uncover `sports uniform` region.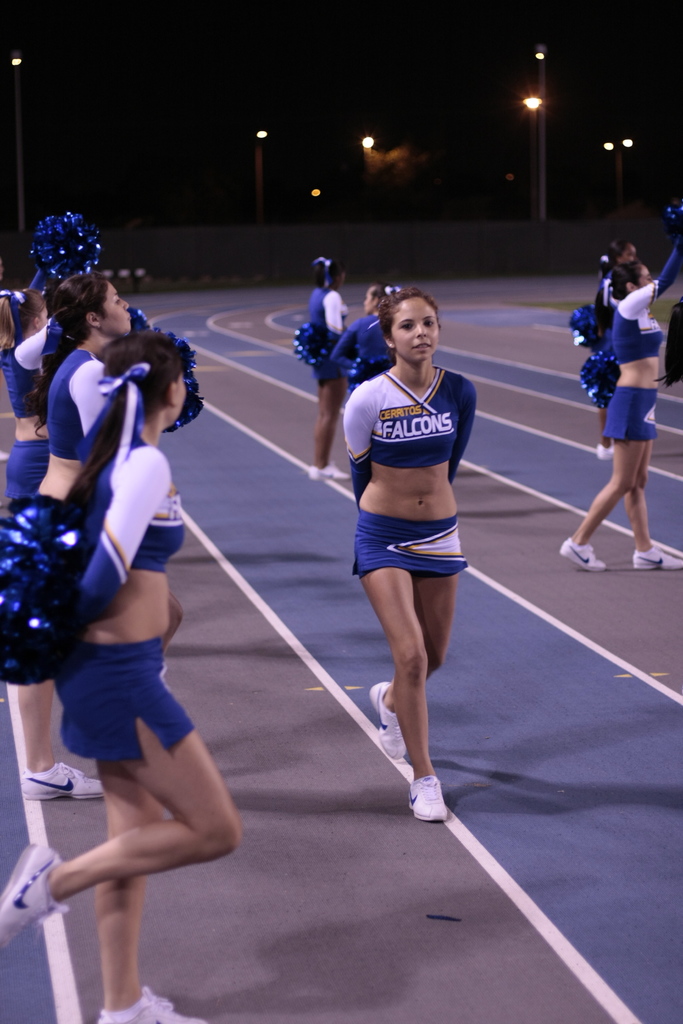
Uncovered: bbox(0, 326, 111, 669).
